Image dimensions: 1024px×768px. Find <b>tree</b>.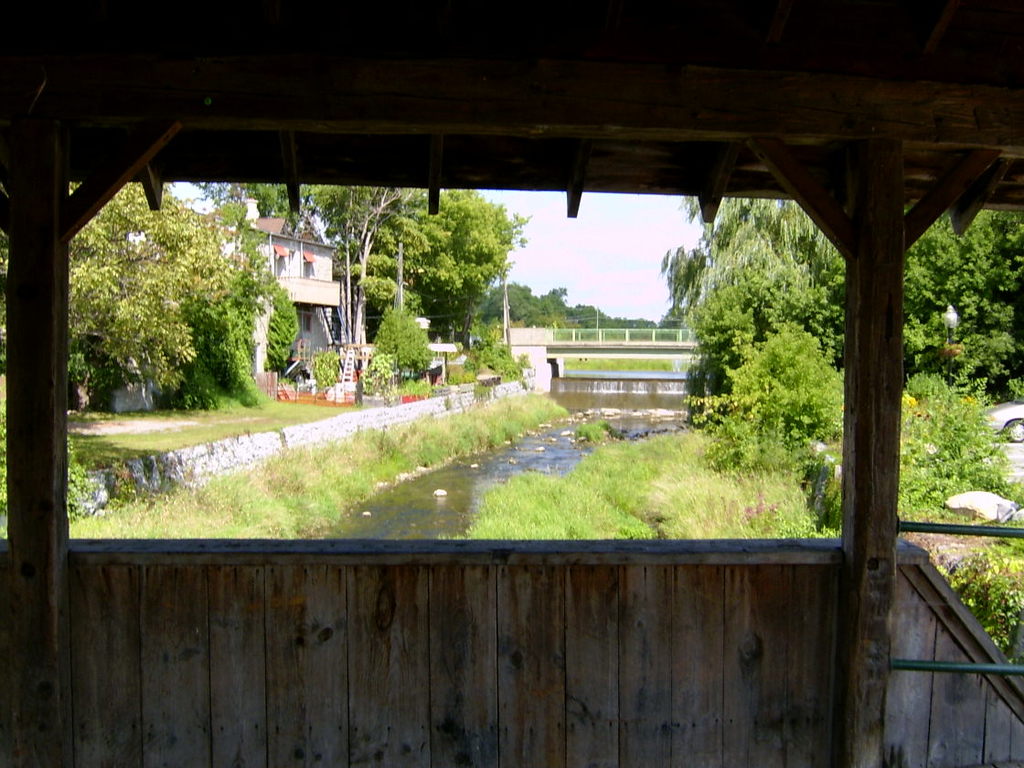
pyautogui.locateOnScreen(306, 187, 531, 389).
